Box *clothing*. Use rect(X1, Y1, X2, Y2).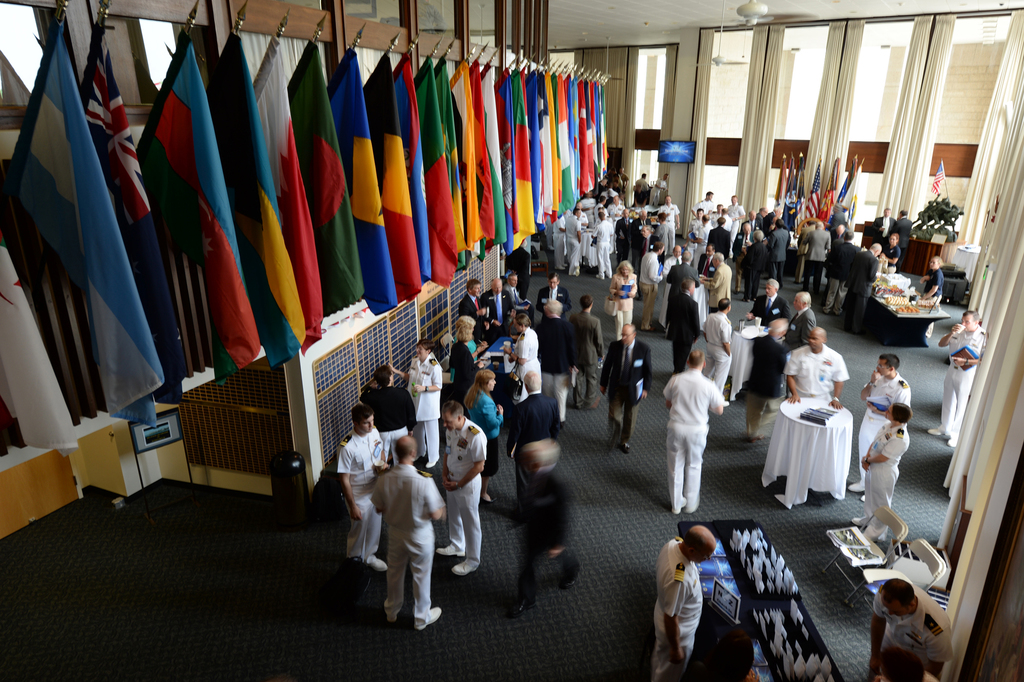
rect(940, 326, 988, 437).
